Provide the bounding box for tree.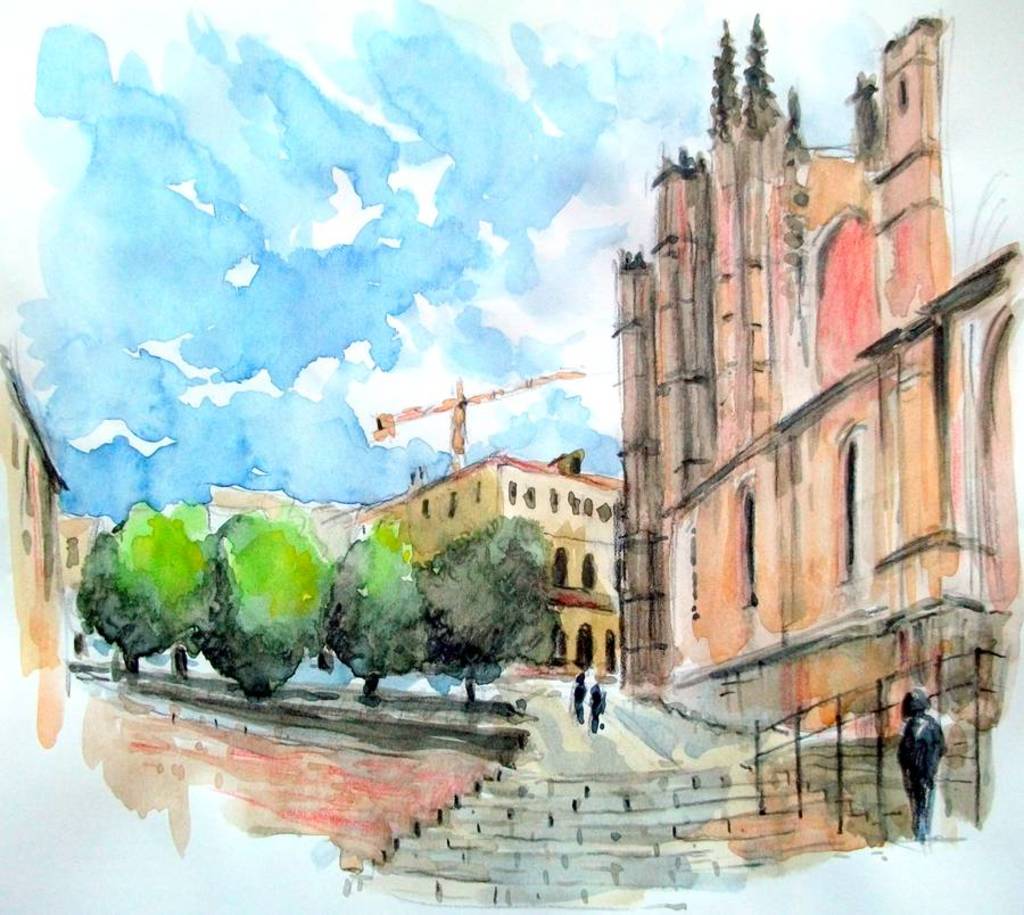
BBox(193, 509, 339, 691).
